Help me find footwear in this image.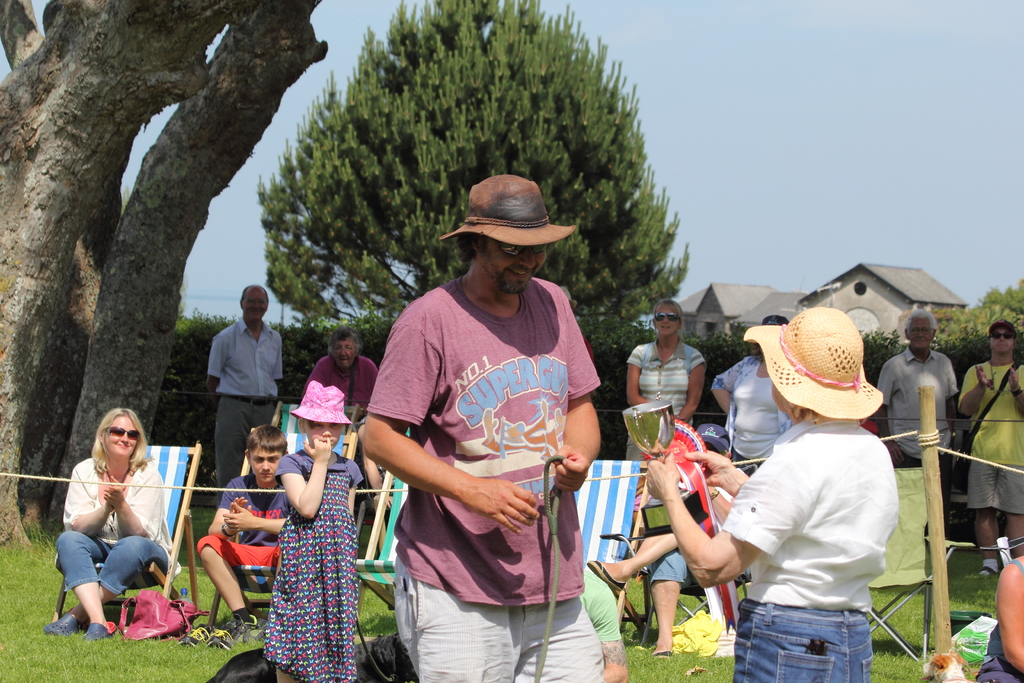
Found it: pyautogui.locateOnScreen(47, 607, 85, 632).
